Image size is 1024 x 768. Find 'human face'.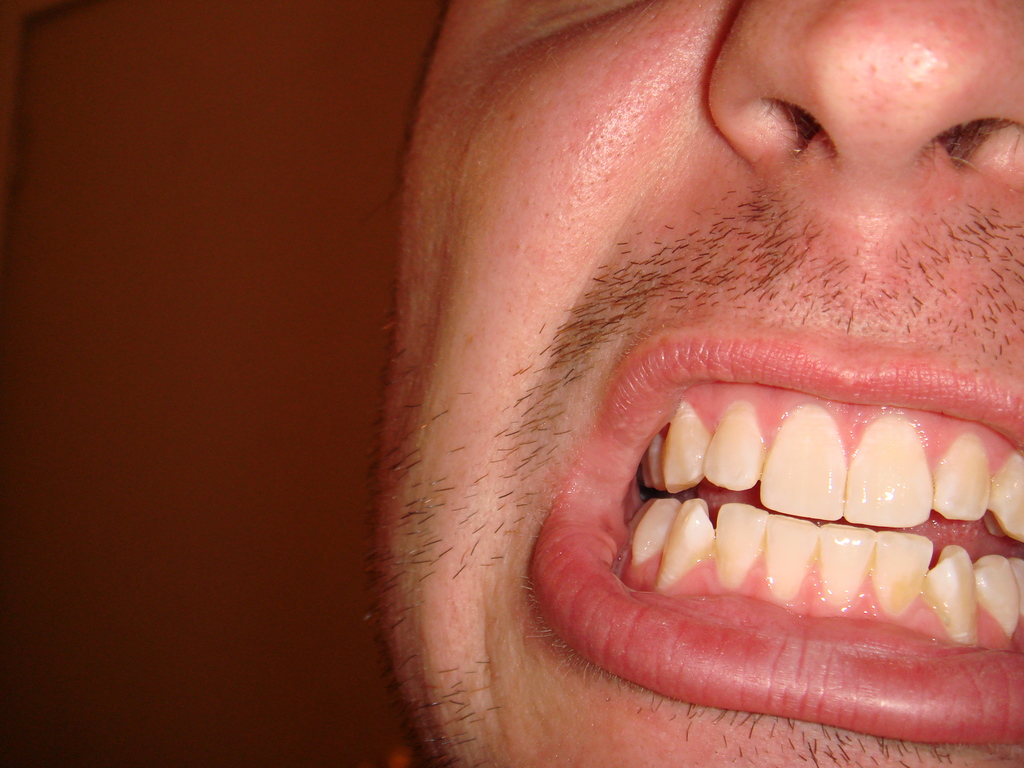
[372, 0, 1023, 767].
